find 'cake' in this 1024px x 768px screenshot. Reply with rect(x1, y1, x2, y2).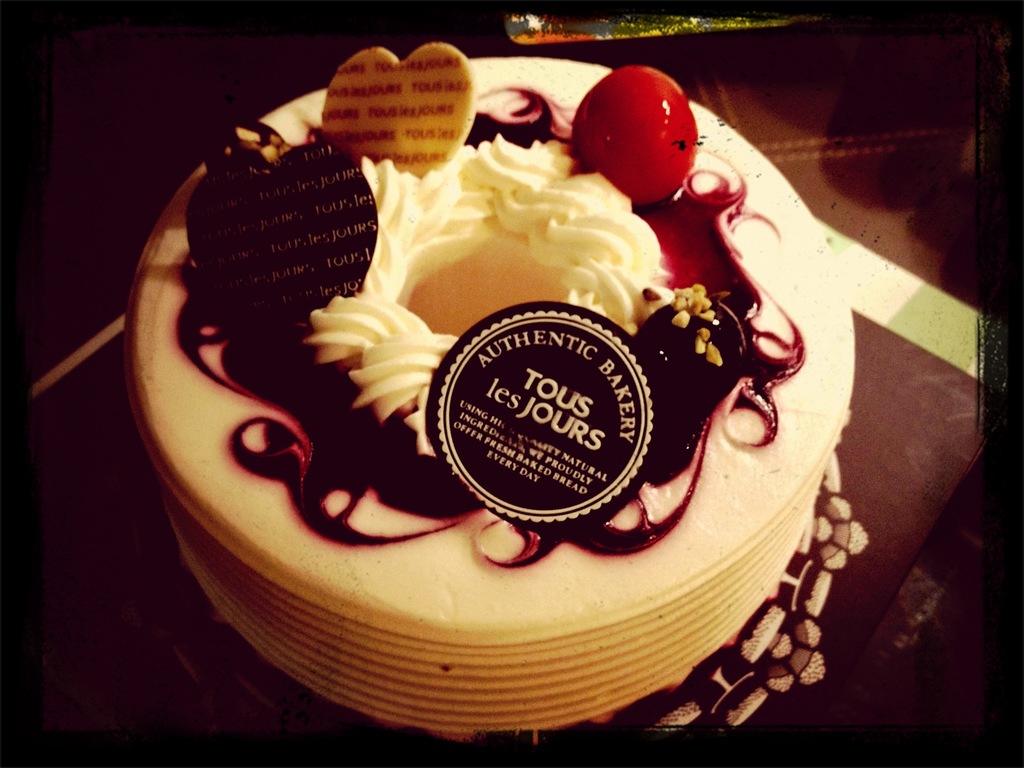
rect(123, 40, 857, 767).
